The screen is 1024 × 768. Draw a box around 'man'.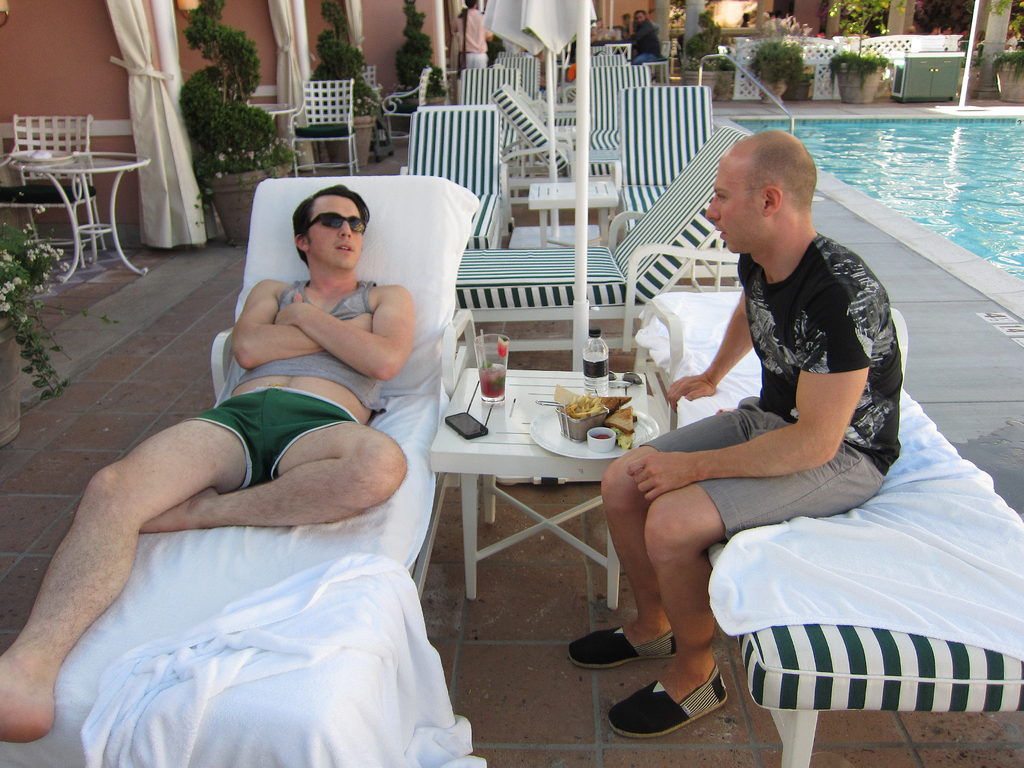
Rect(588, 156, 911, 732).
